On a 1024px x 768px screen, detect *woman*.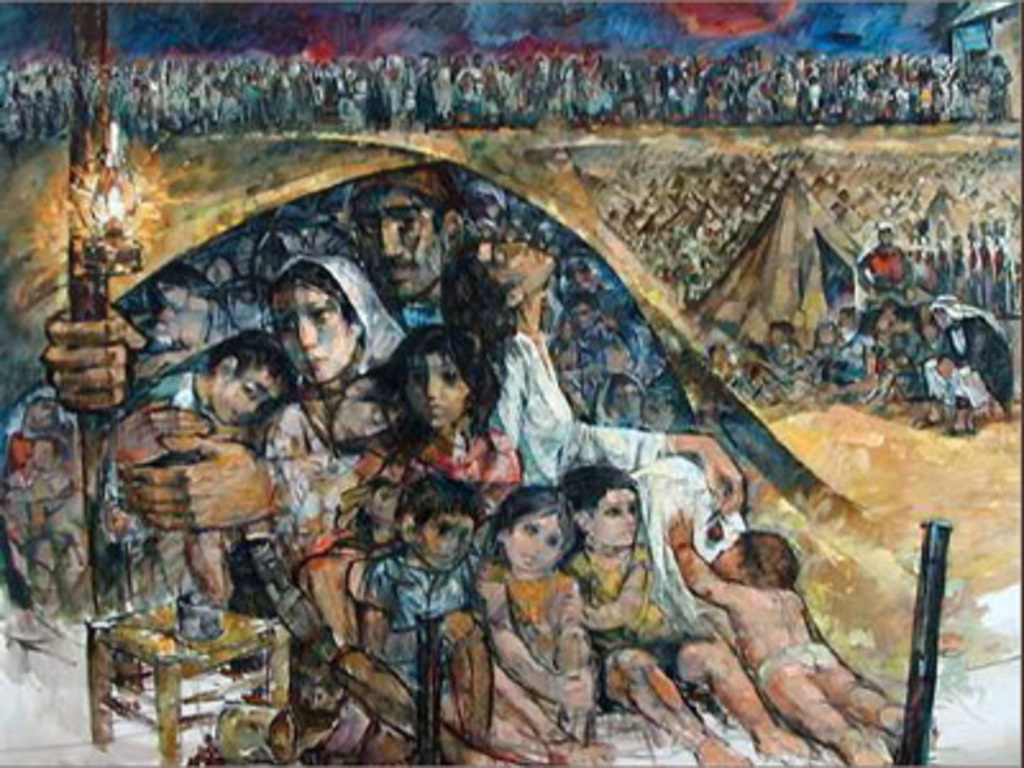
crop(256, 253, 404, 525).
